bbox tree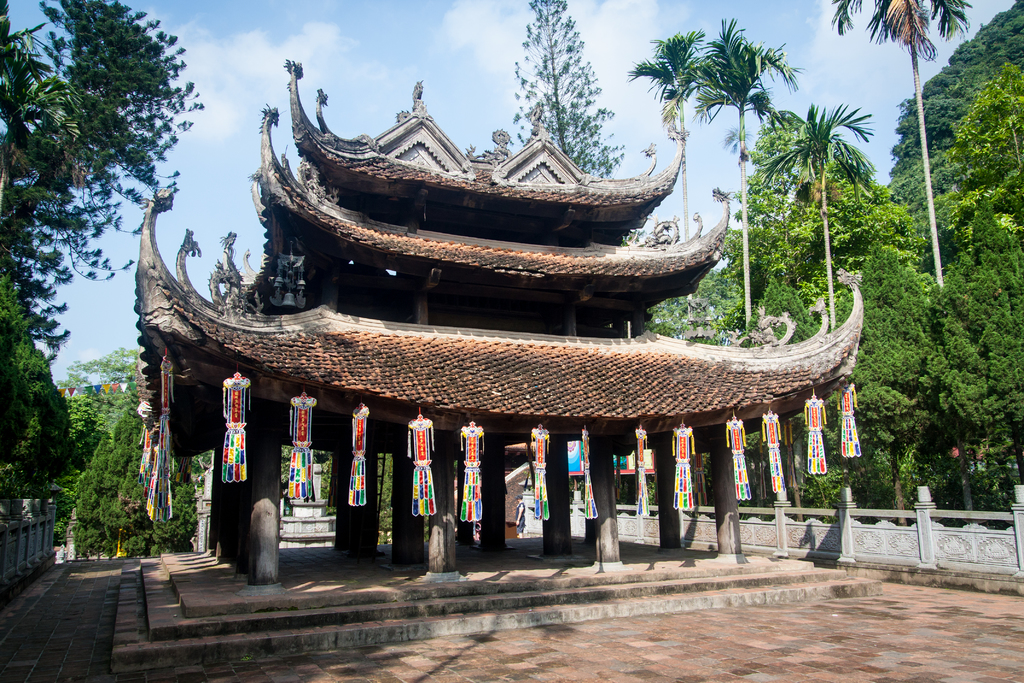
rect(514, 0, 641, 186)
